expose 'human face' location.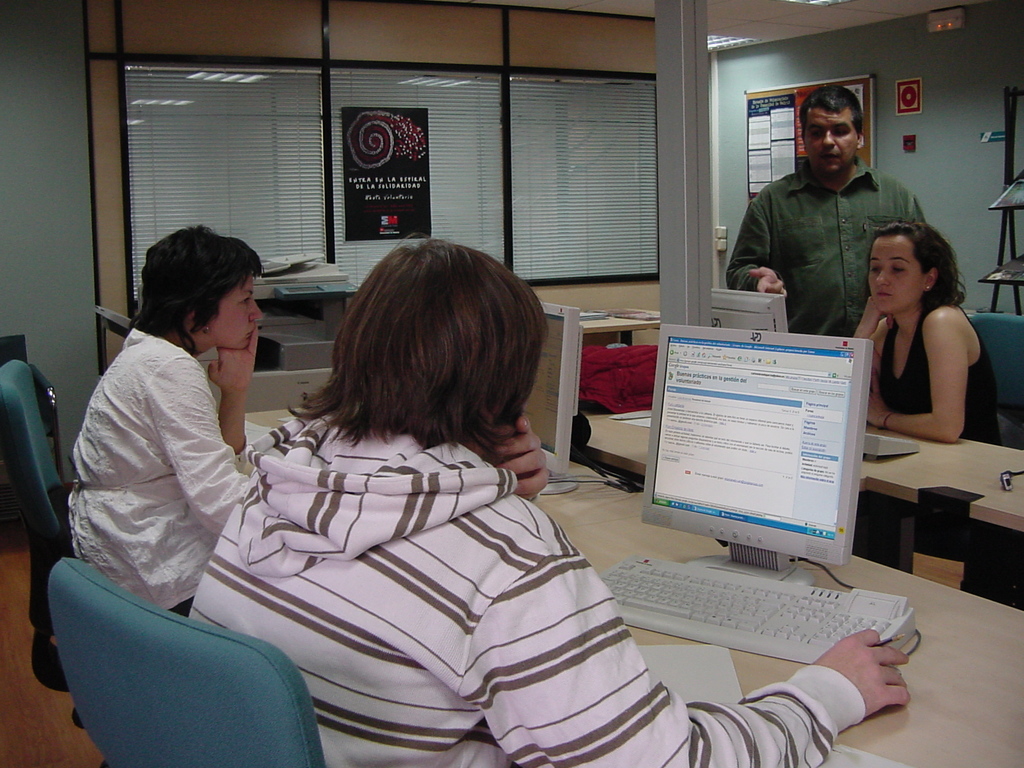
Exposed at detection(208, 274, 264, 349).
